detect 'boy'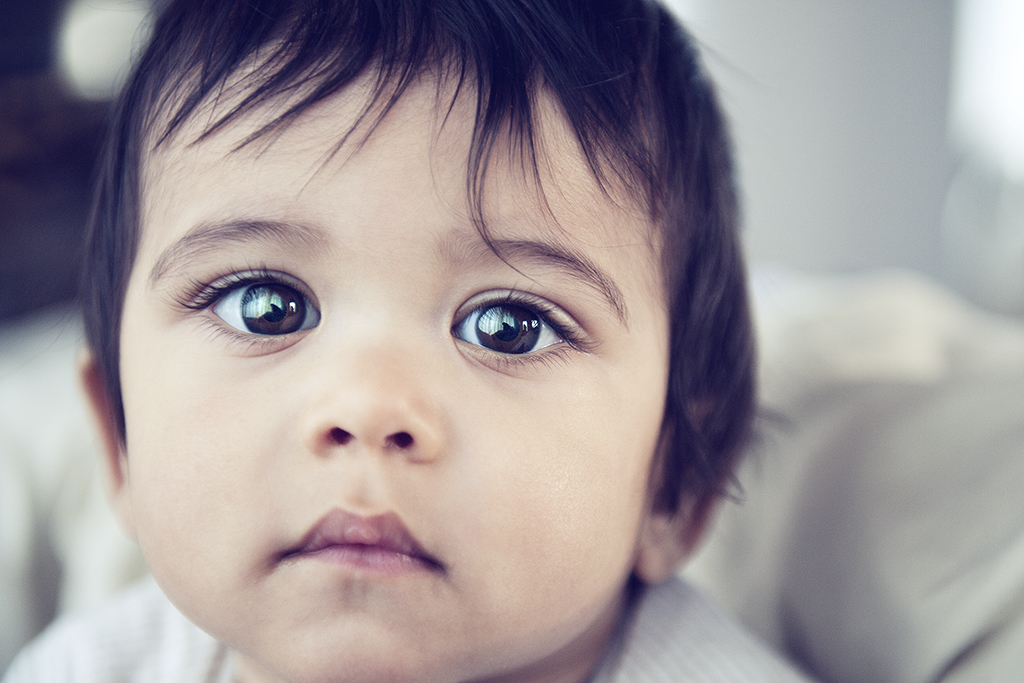
5,0,820,682
